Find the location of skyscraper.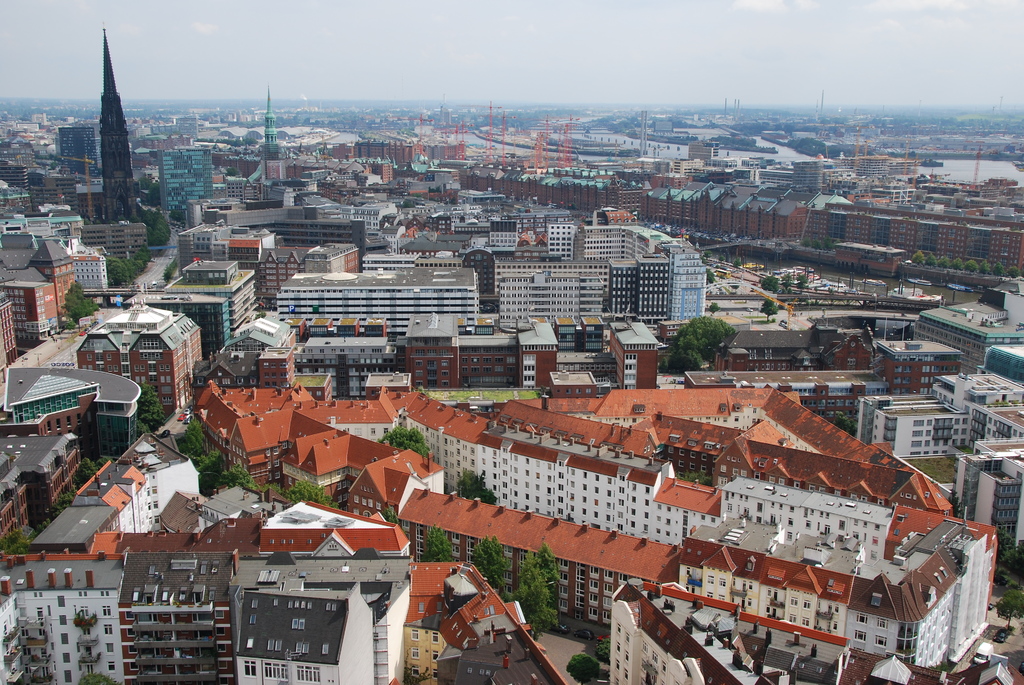
Location: bbox(792, 158, 842, 193).
